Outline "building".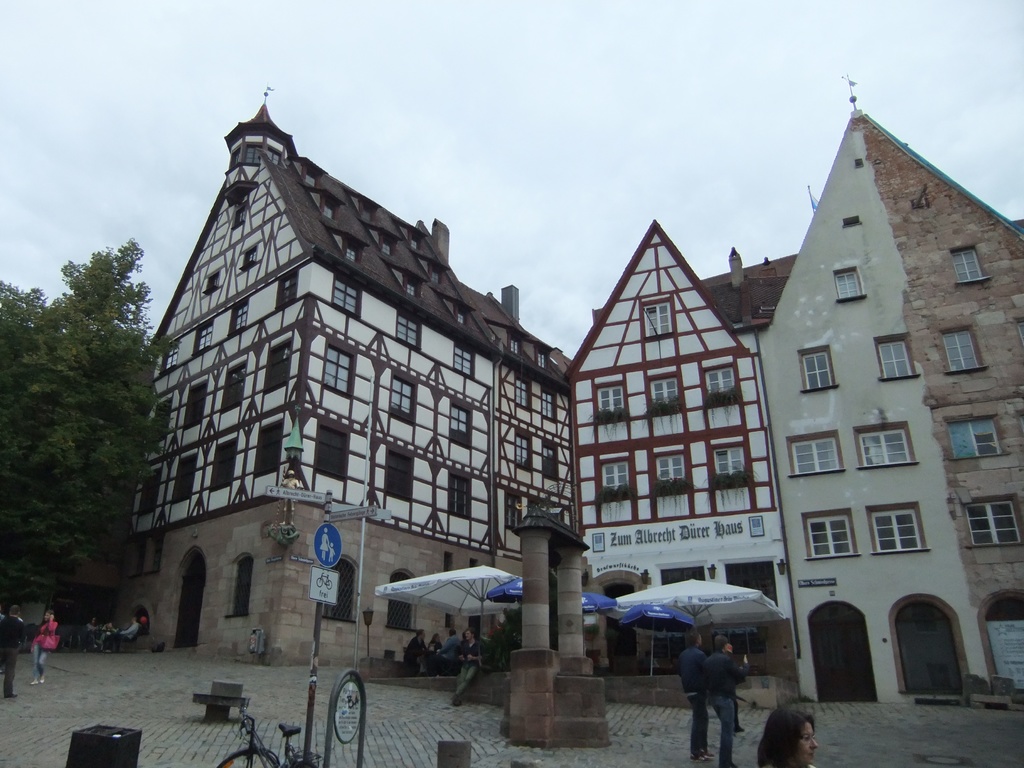
Outline: 136, 95, 576, 673.
